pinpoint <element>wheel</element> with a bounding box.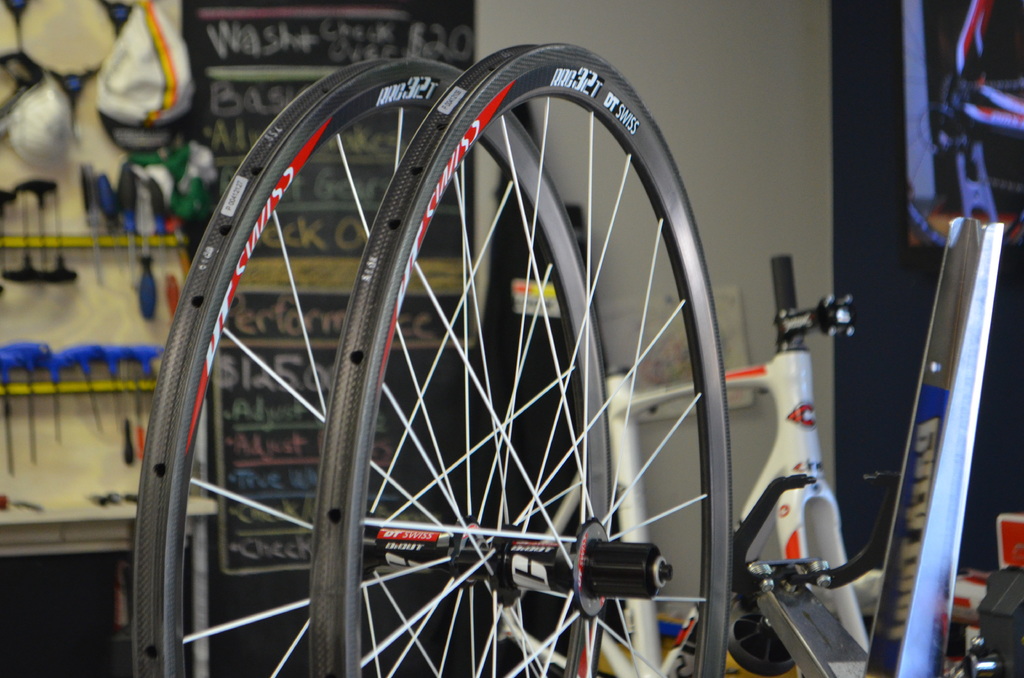
region(132, 56, 619, 677).
